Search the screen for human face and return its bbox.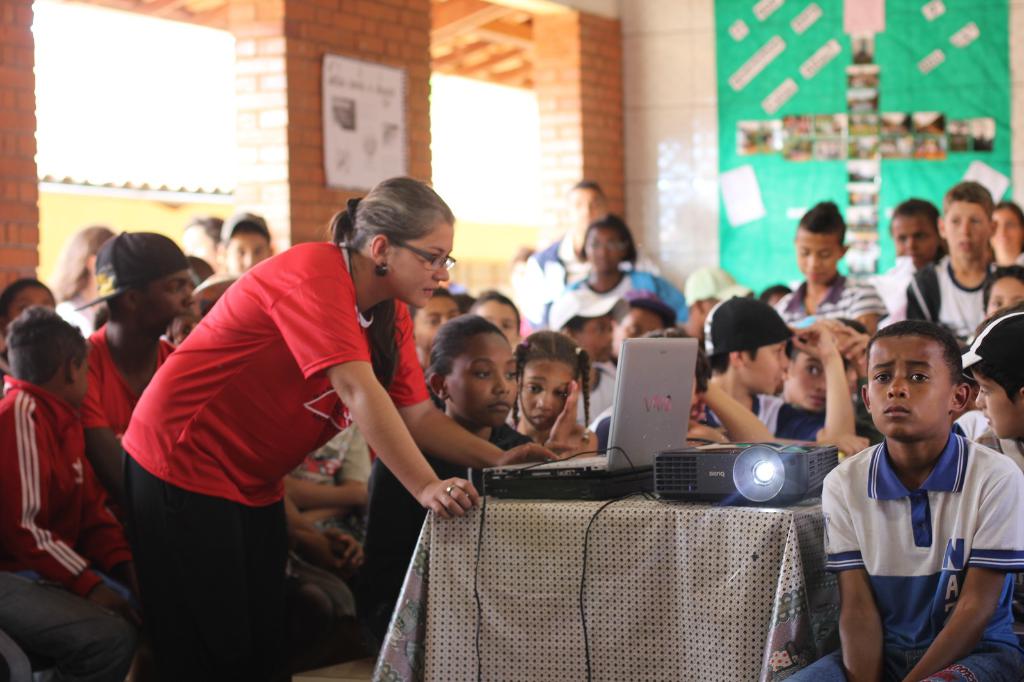
Found: box(944, 201, 985, 266).
